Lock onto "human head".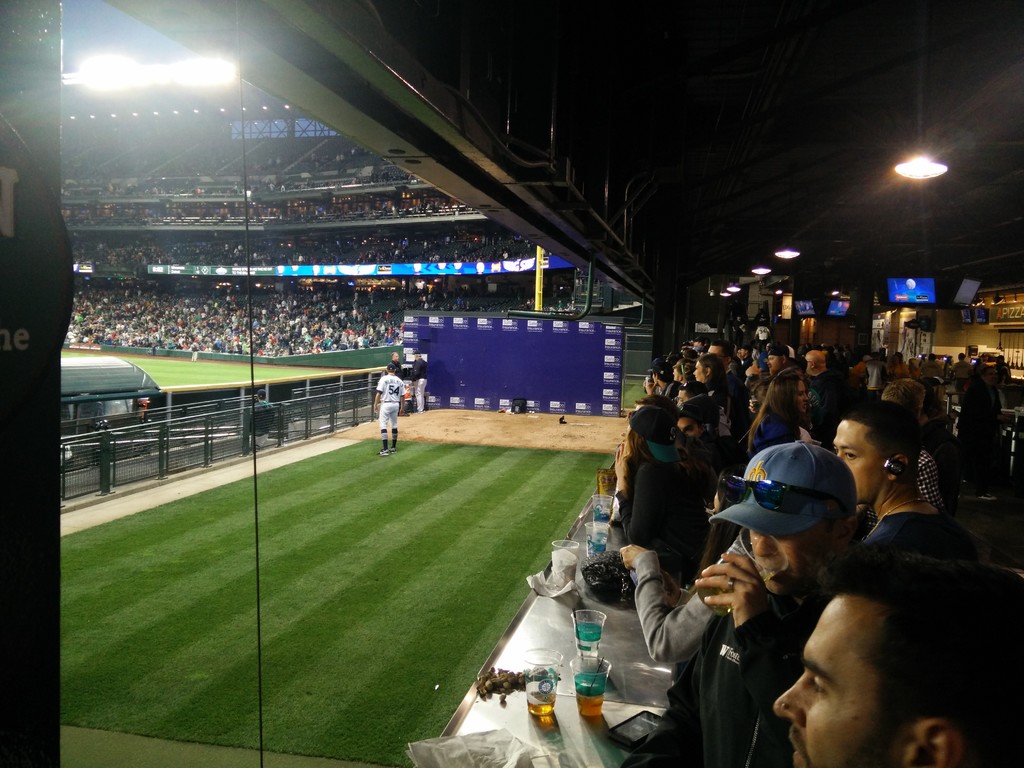
Locked: l=771, t=373, r=812, b=415.
